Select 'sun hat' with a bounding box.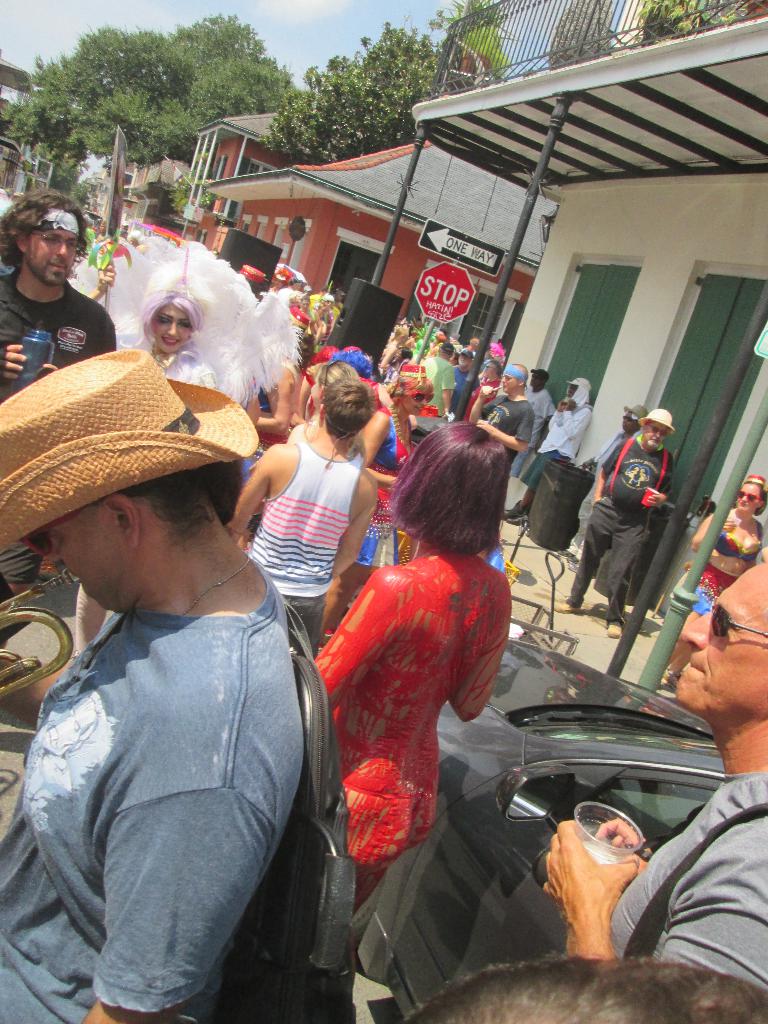
(x1=0, y1=344, x2=266, y2=560).
